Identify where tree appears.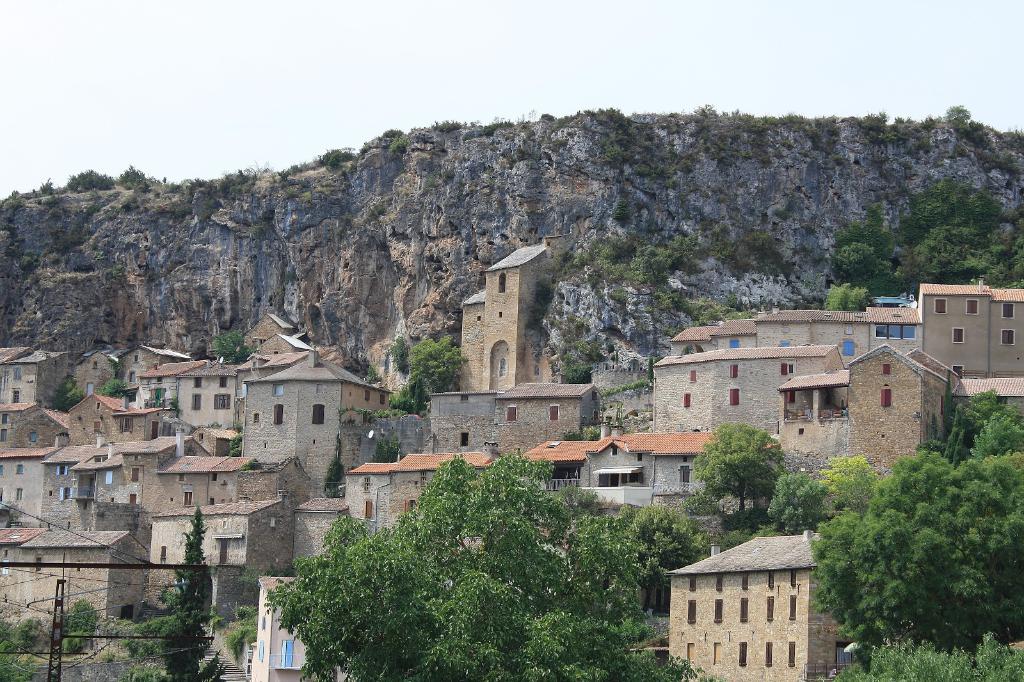
Appears at (left=824, top=177, right=1023, bottom=299).
